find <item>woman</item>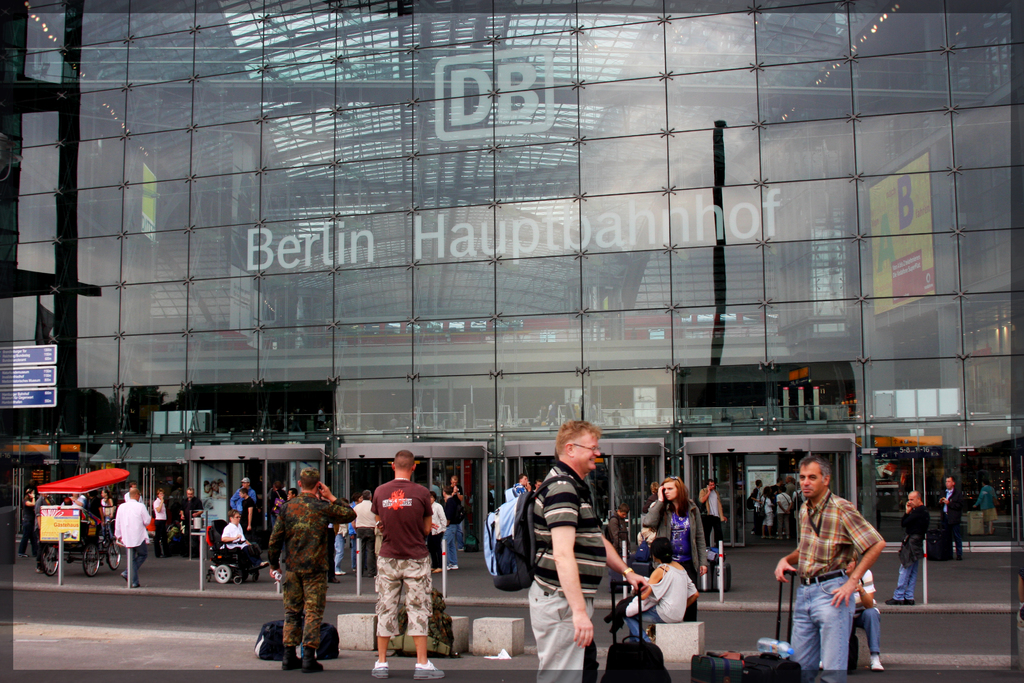
select_region(844, 547, 883, 671)
